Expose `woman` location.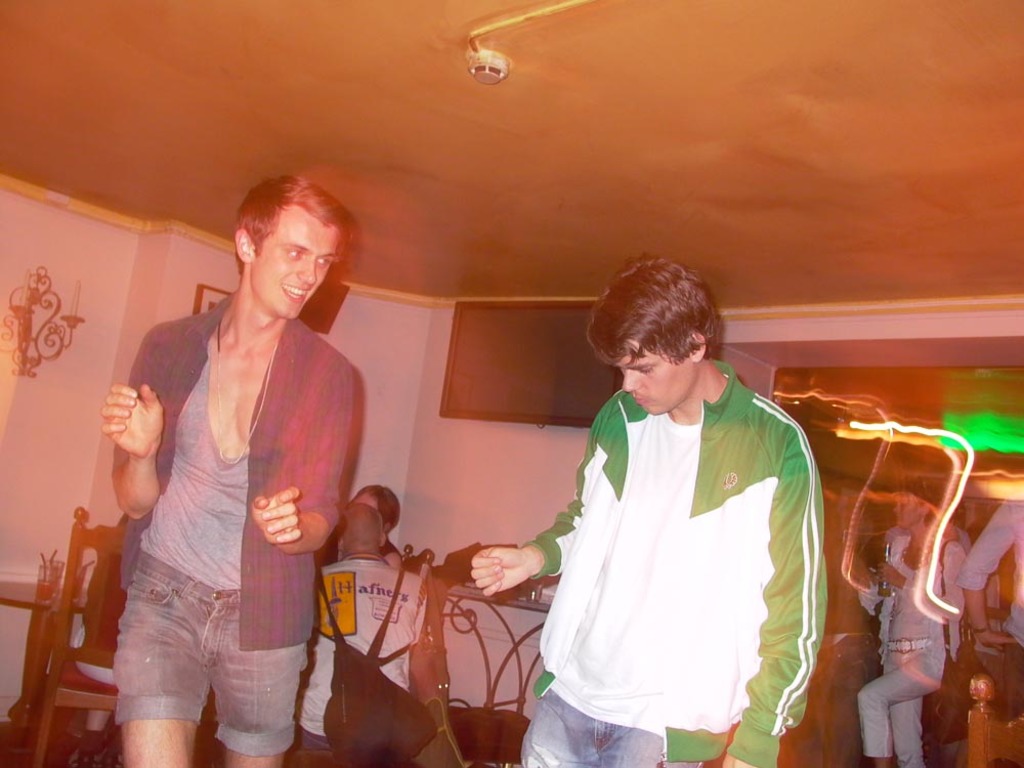
Exposed at rect(102, 171, 369, 756).
